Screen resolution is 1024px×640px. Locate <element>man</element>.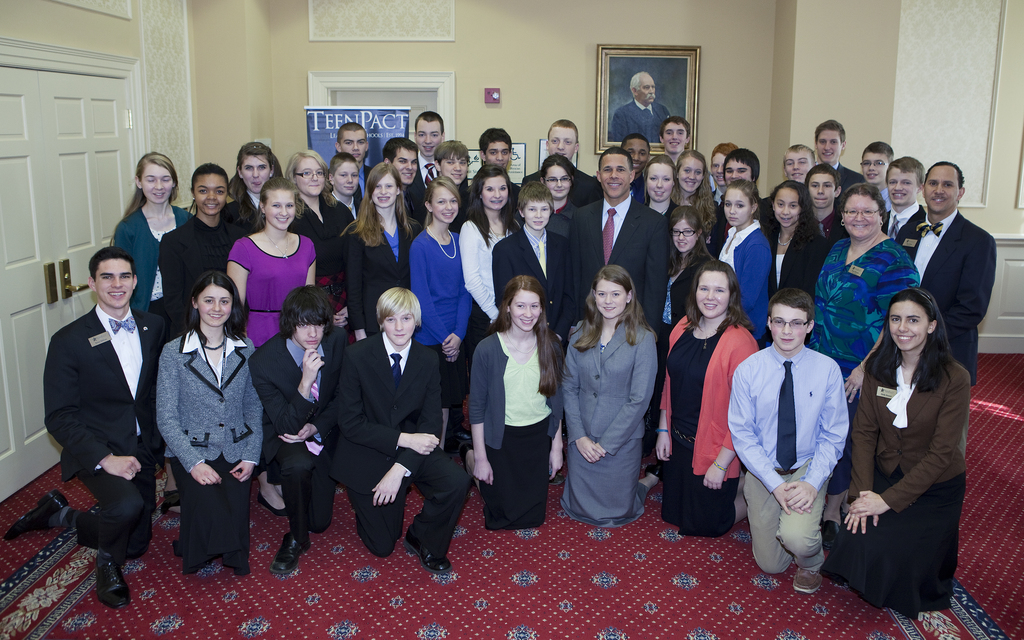
405,109,445,227.
